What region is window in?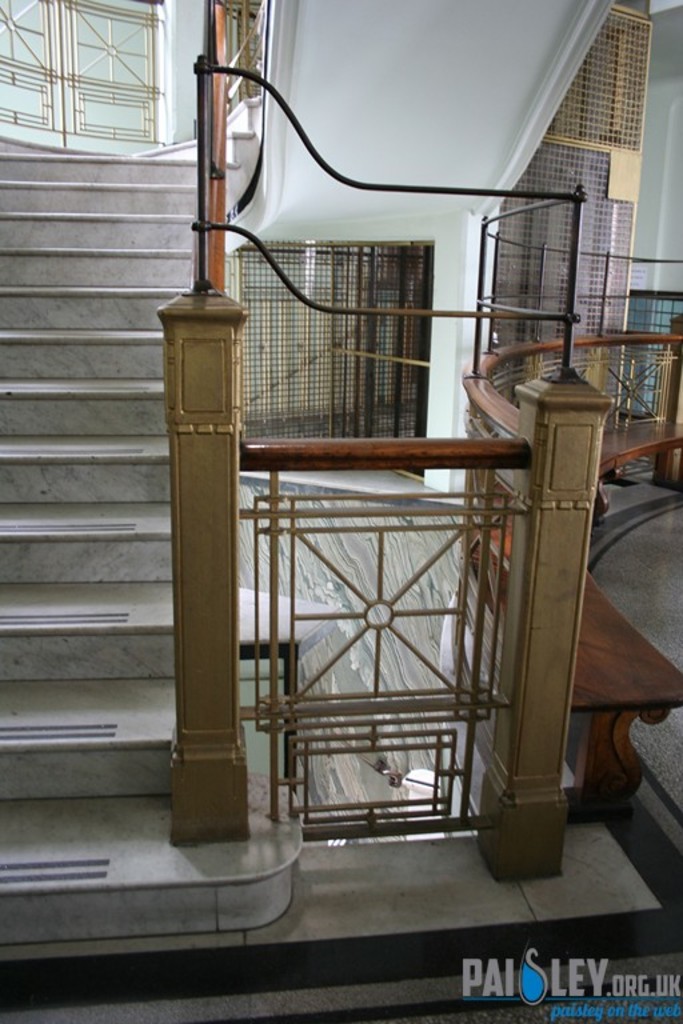
(468,3,664,432).
